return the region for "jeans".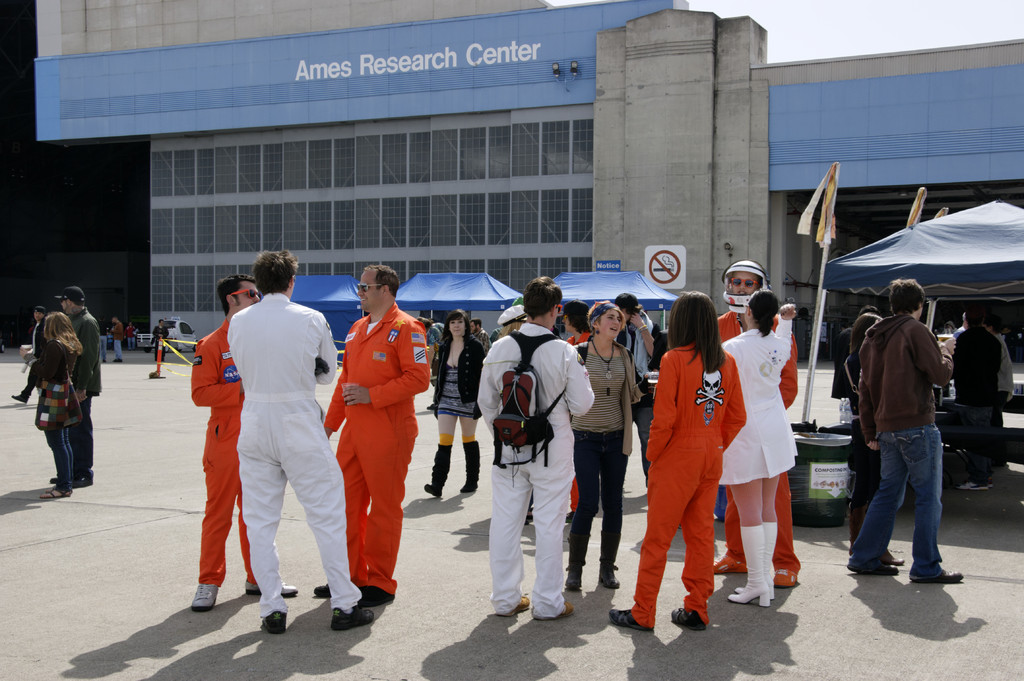
(x1=113, y1=339, x2=123, y2=358).
